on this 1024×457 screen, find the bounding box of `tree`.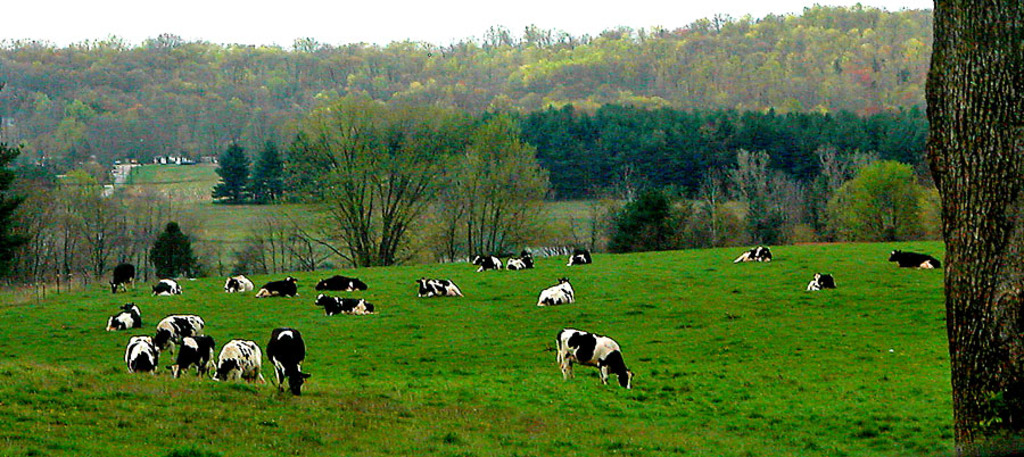
Bounding box: l=449, t=107, r=548, b=263.
